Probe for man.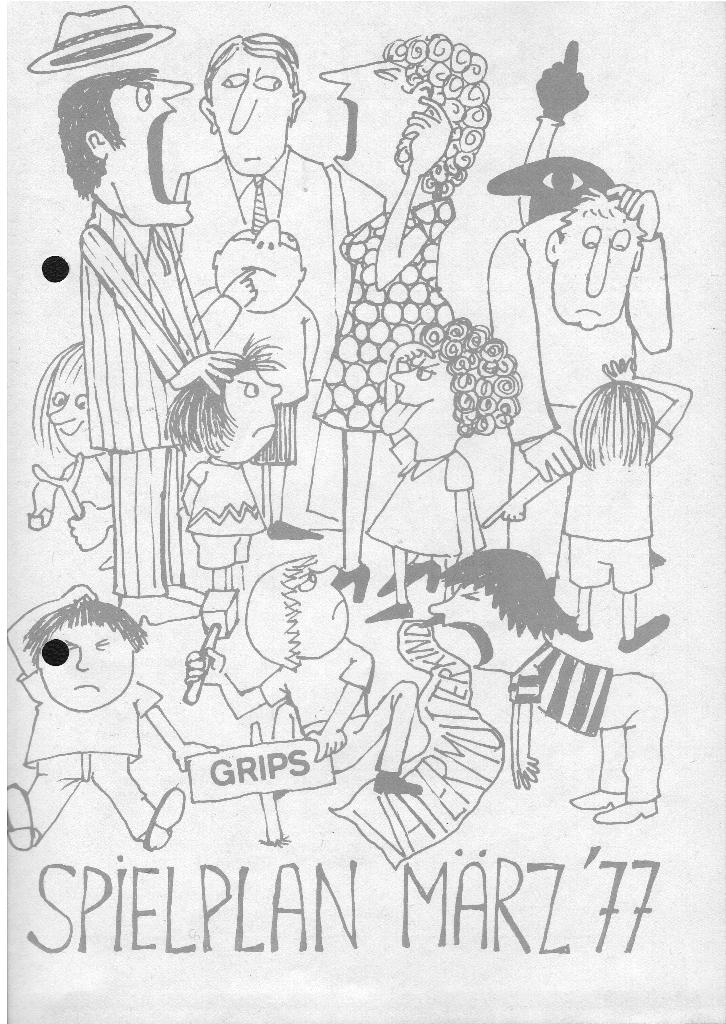
Probe result: Rect(489, 180, 671, 589).
